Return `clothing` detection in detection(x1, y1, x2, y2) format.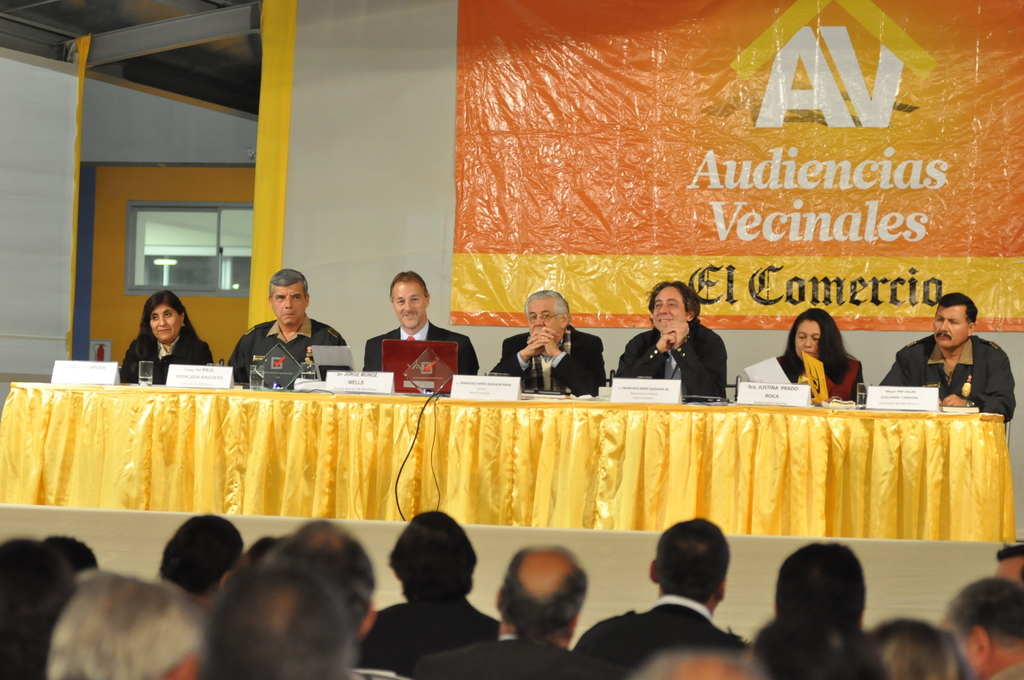
detection(360, 319, 486, 394).
